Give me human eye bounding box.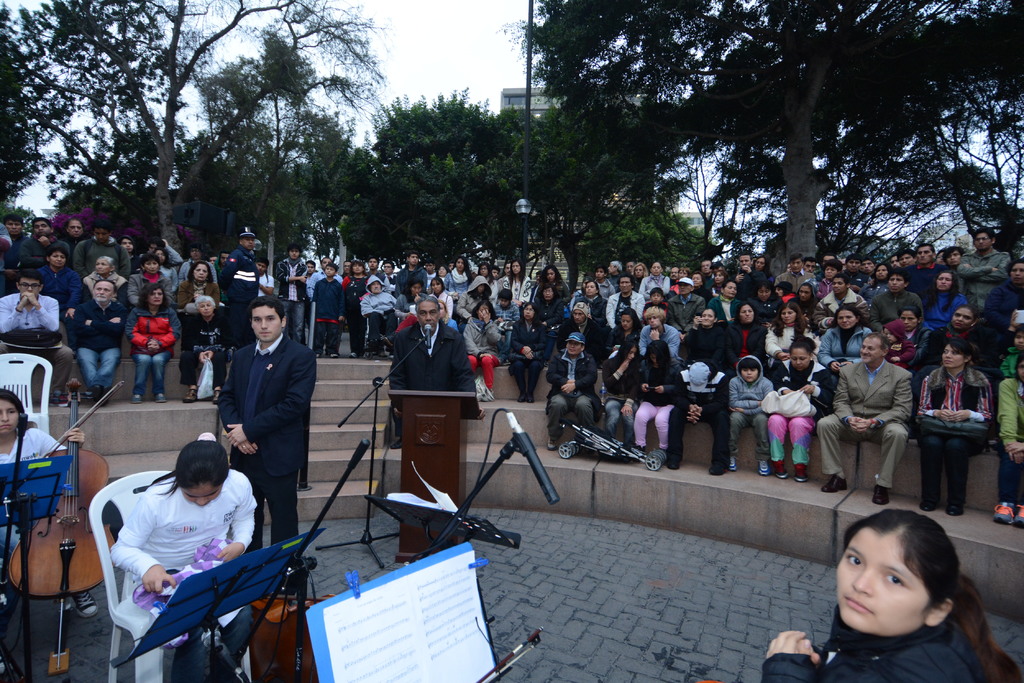
<bbox>6, 410, 14, 416</bbox>.
